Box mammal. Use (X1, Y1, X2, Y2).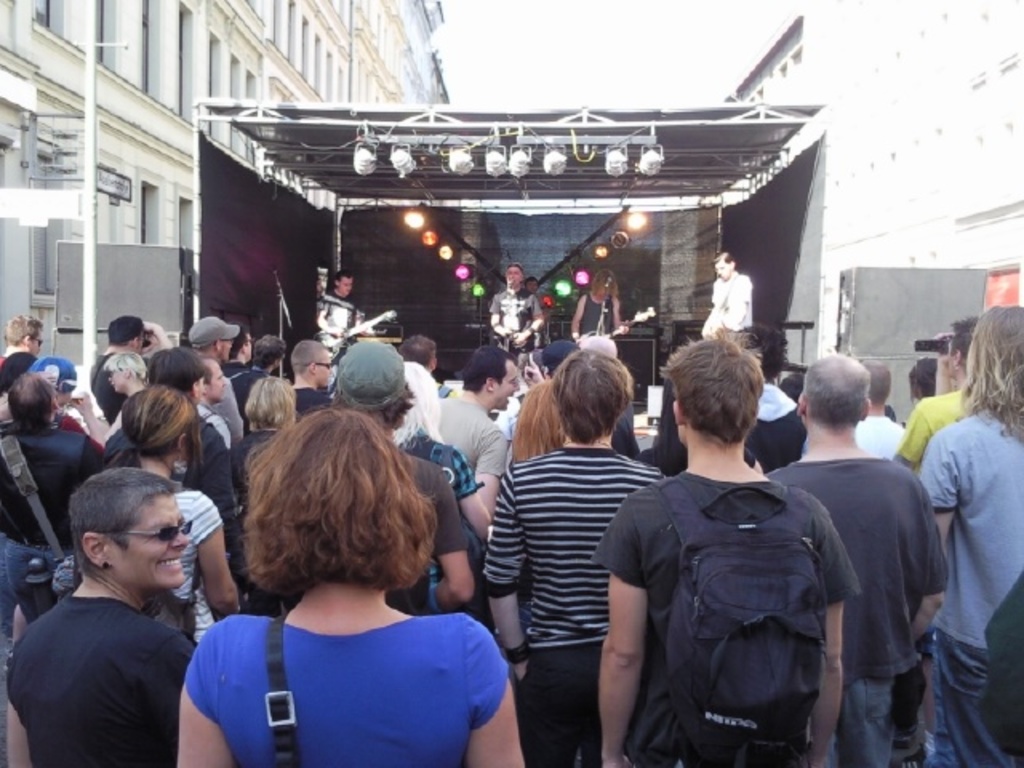
(221, 323, 254, 394).
